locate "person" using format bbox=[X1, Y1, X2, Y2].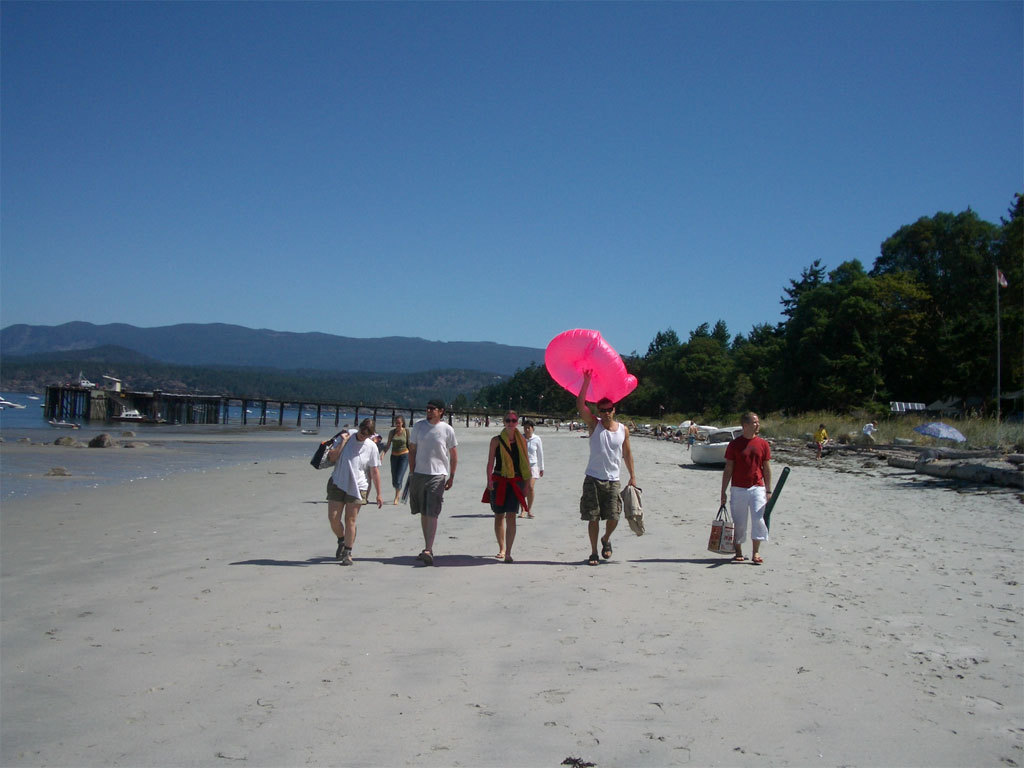
bbox=[325, 419, 383, 569].
